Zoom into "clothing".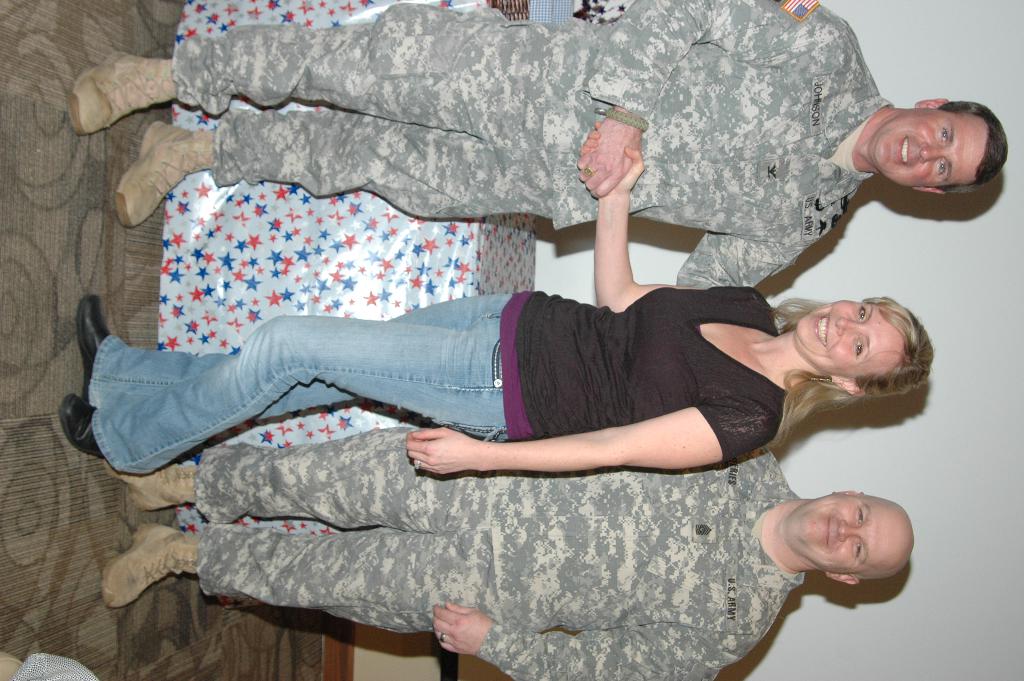
Zoom target: {"left": 174, "top": 0, "right": 895, "bottom": 288}.
